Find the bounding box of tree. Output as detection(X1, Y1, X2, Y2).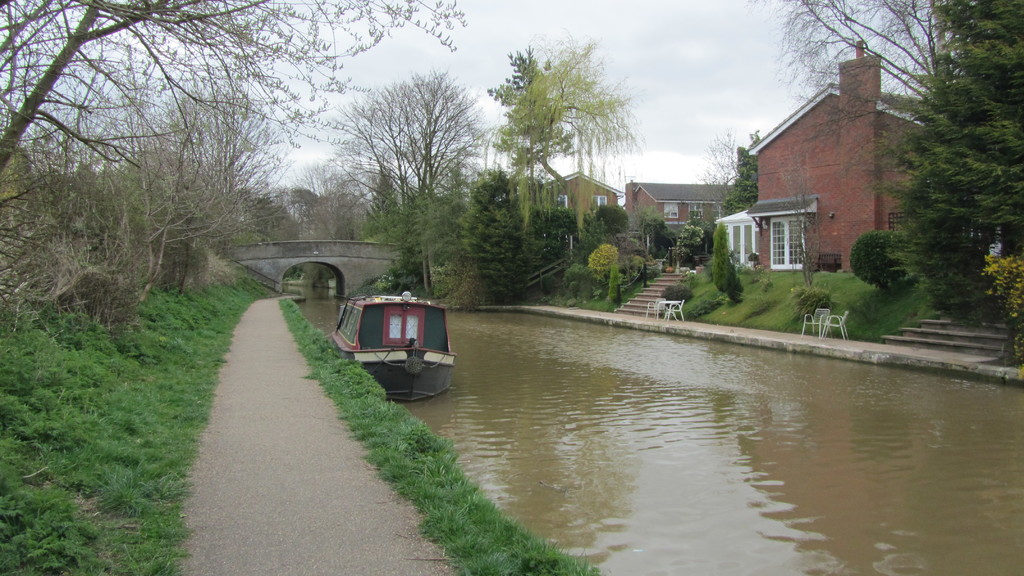
detection(742, 0, 1023, 335).
